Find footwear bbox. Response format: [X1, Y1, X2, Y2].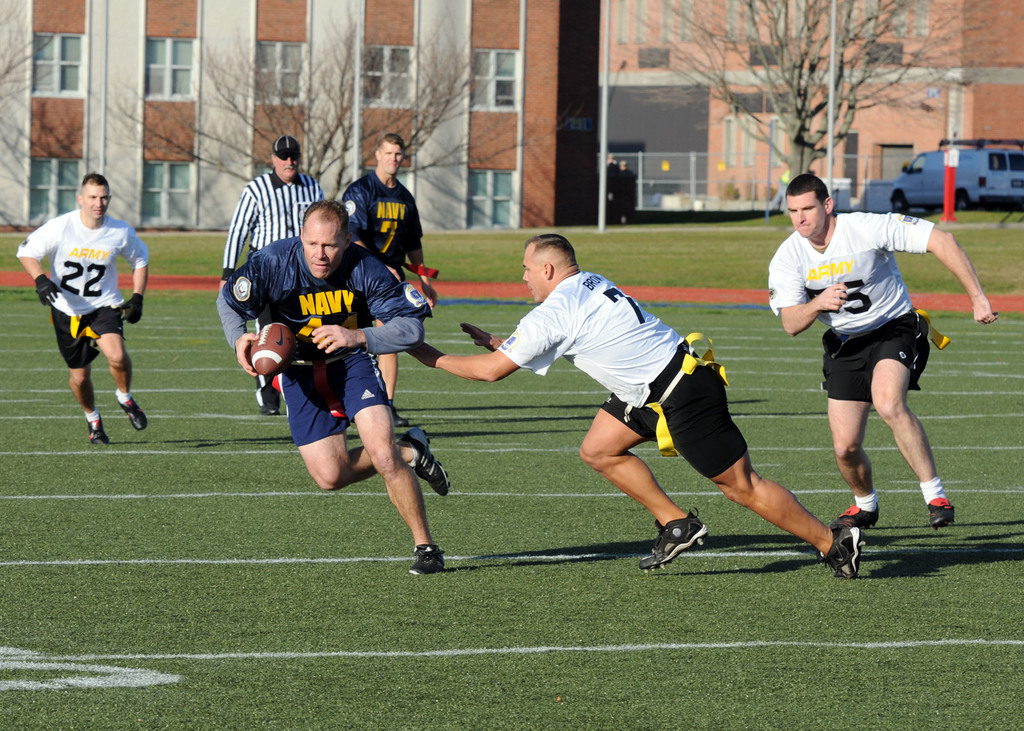
[402, 426, 449, 498].
